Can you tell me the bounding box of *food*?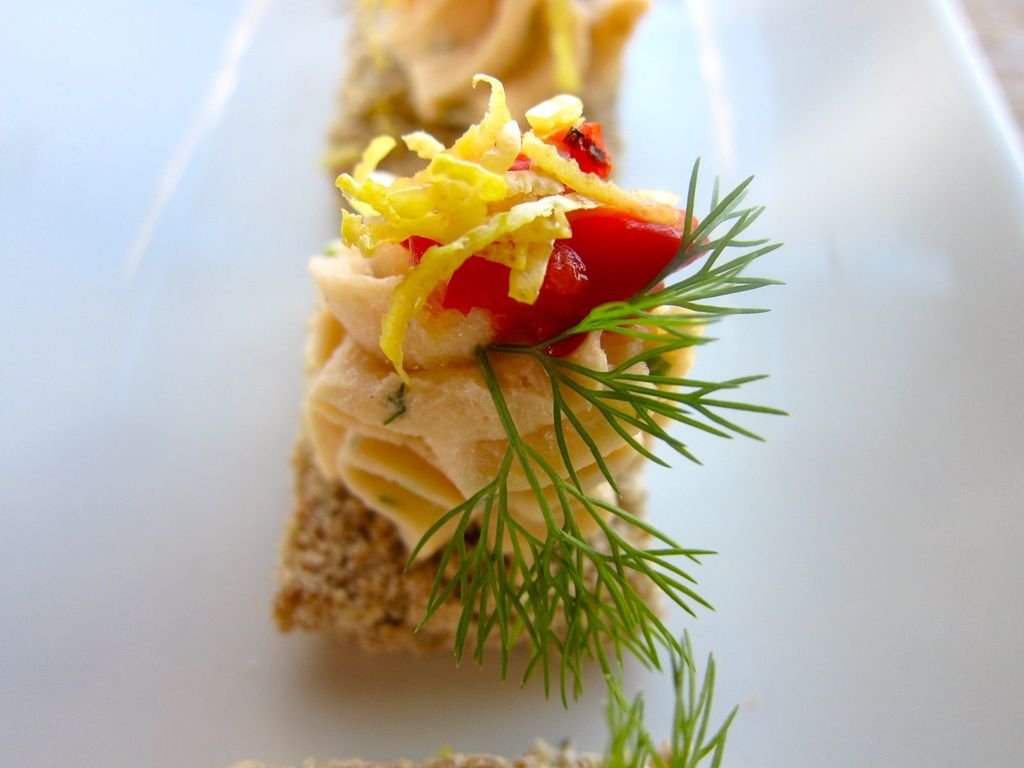
{"left": 253, "top": 0, "right": 818, "bottom": 716}.
